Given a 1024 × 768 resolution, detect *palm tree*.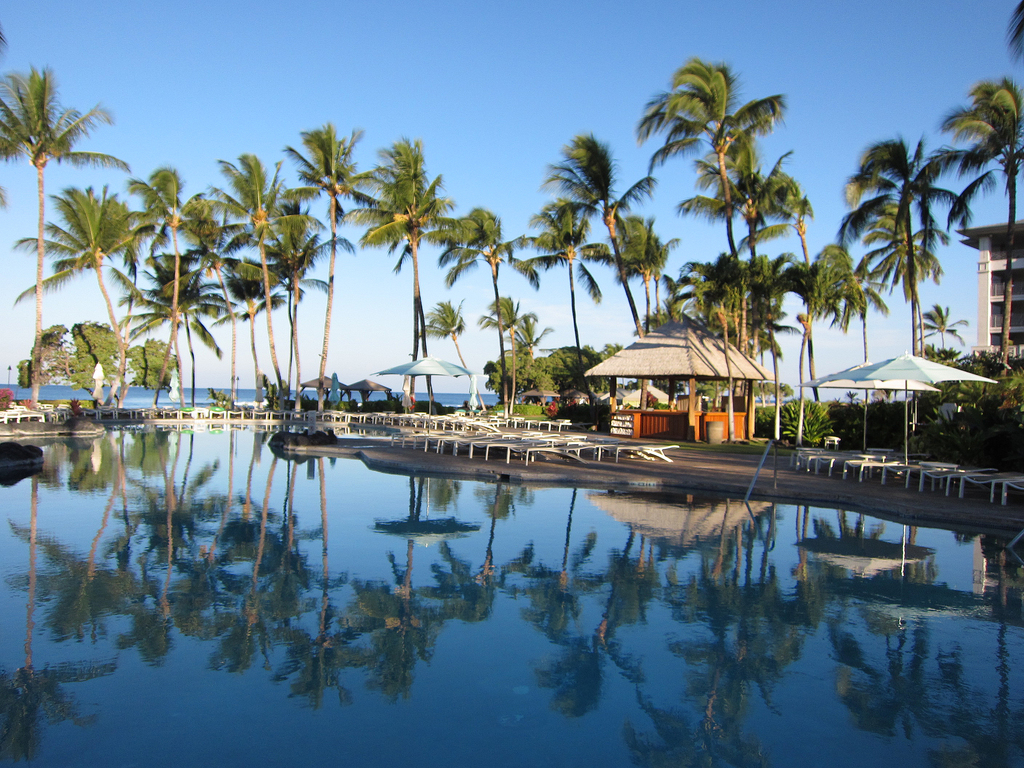
6, 181, 149, 415.
